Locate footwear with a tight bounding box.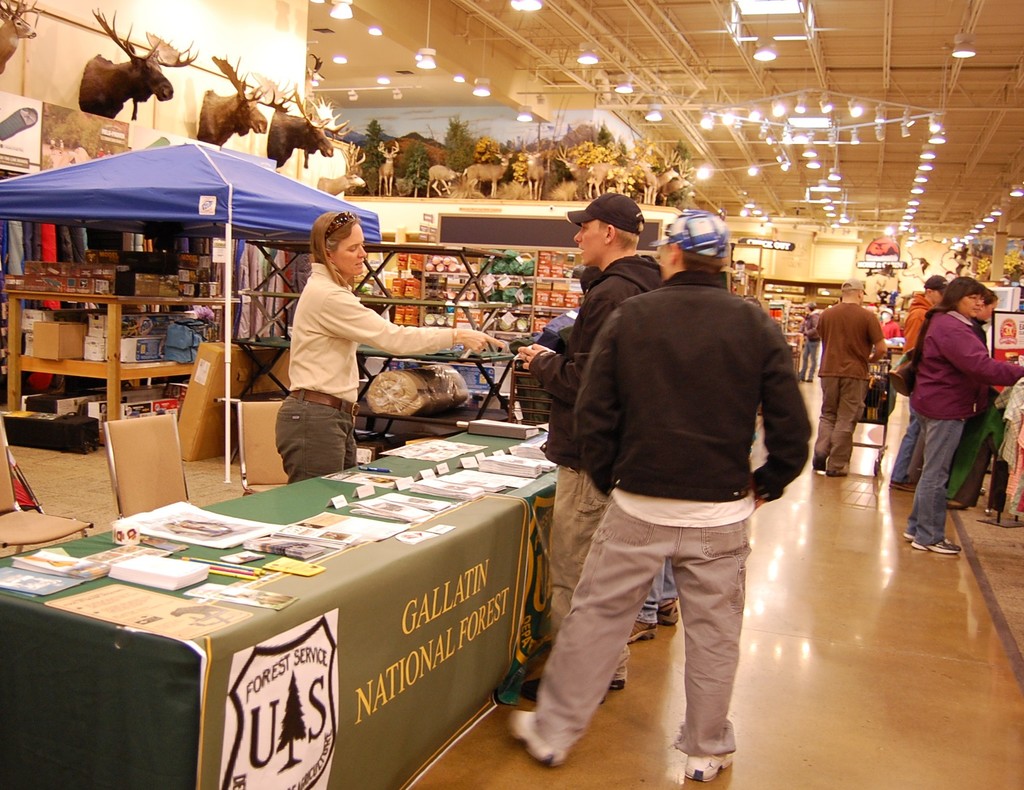
[656, 596, 680, 627].
